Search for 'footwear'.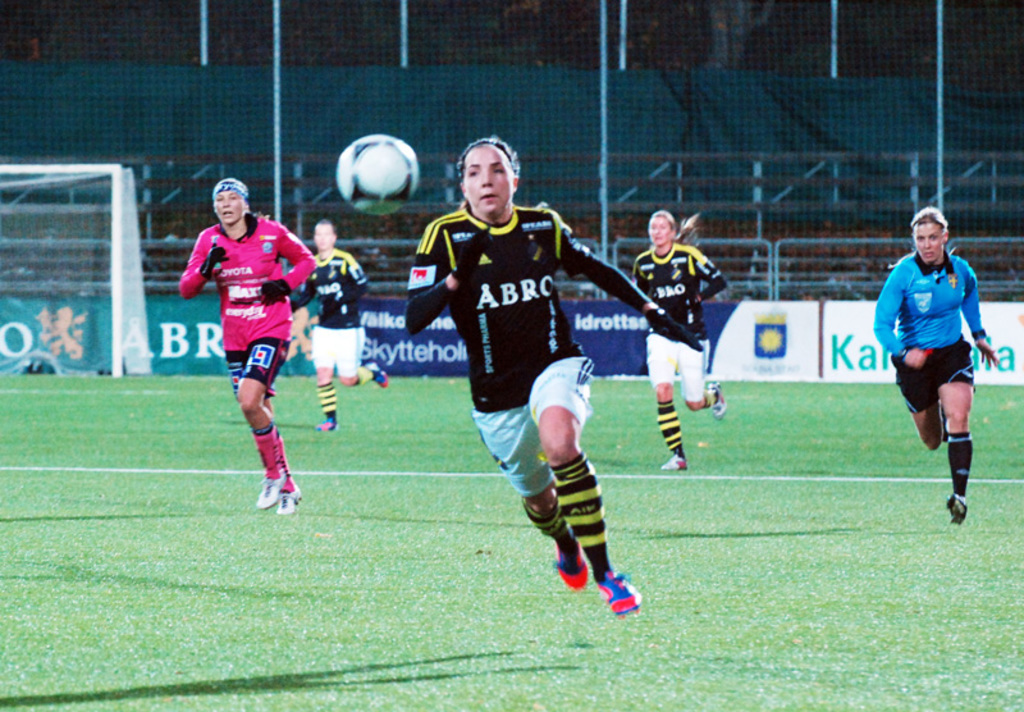
Found at bbox=(319, 417, 338, 435).
